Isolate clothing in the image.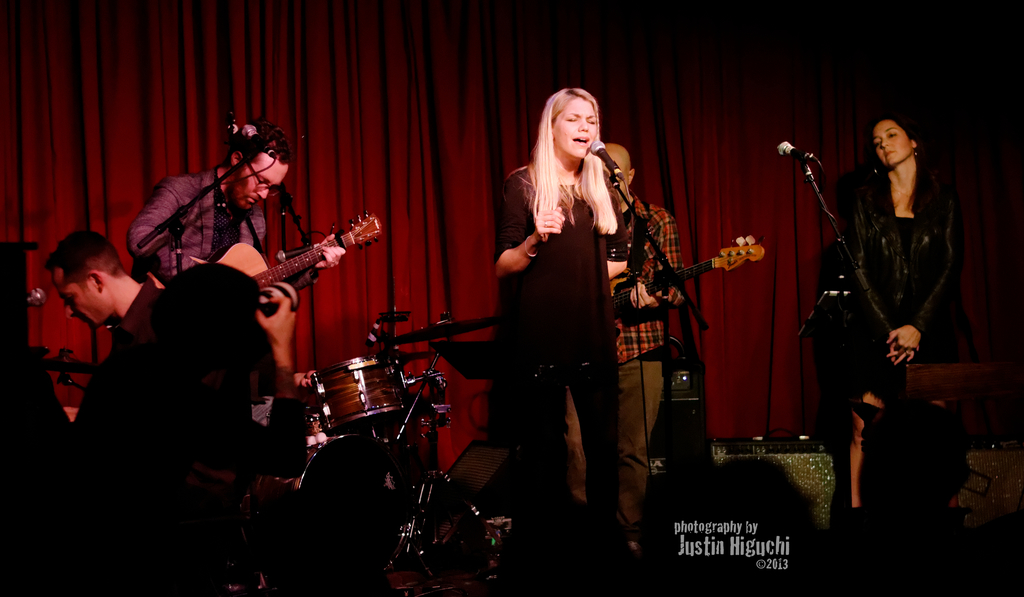
Isolated region: rect(825, 174, 950, 499).
